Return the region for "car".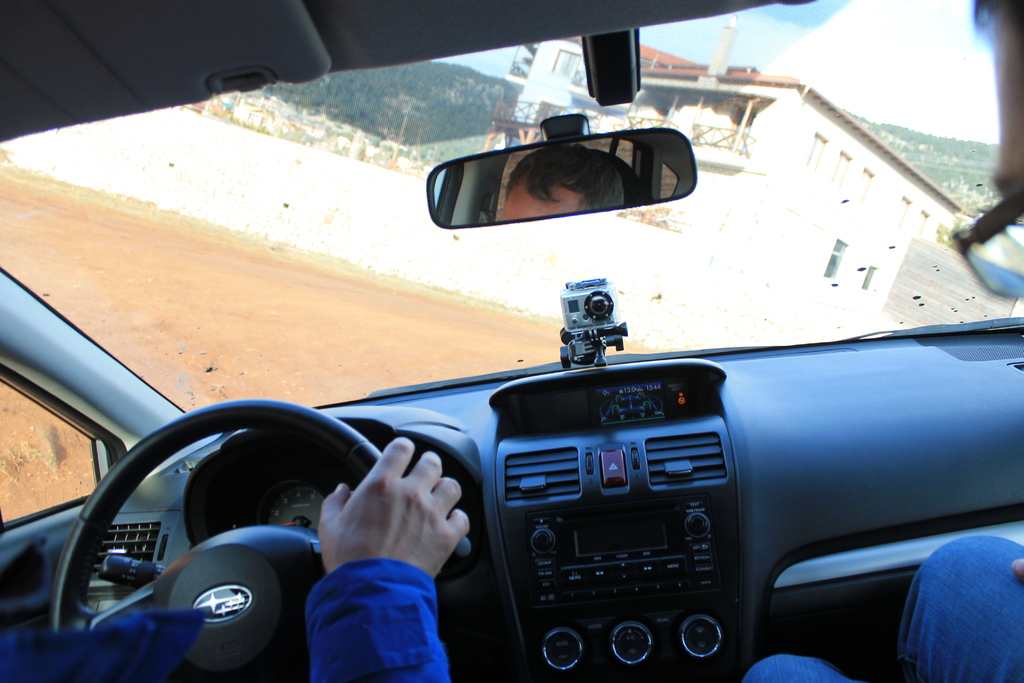
locate(0, 0, 1023, 682).
